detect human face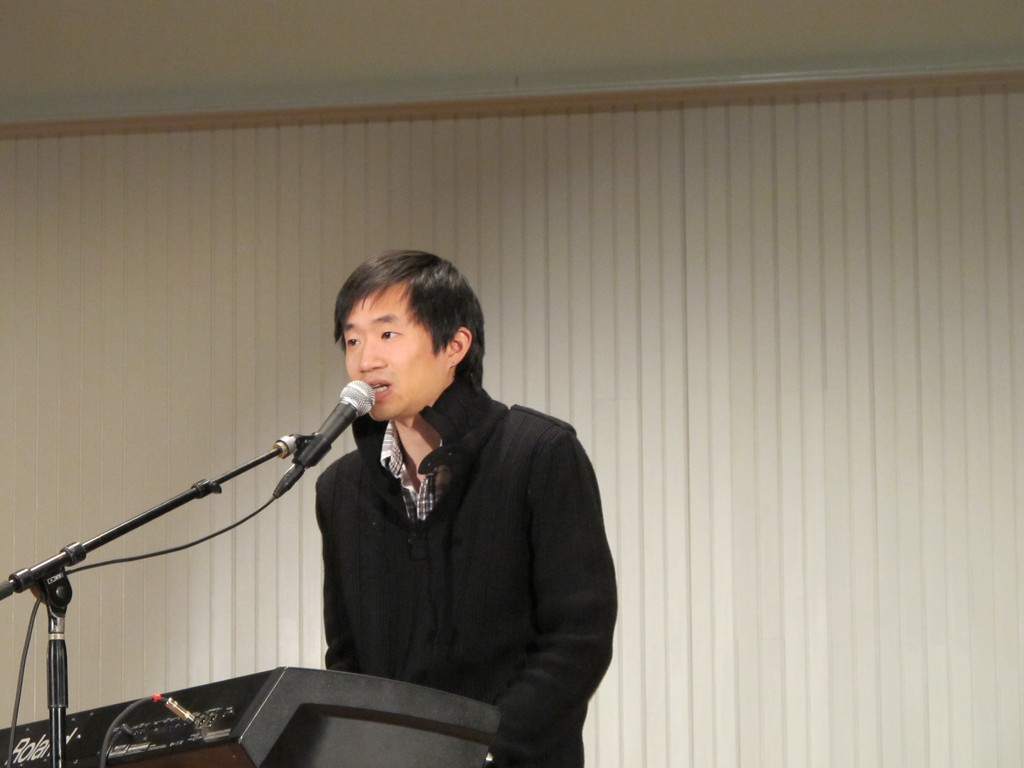
[x1=341, y1=288, x2=445, y2=422]
